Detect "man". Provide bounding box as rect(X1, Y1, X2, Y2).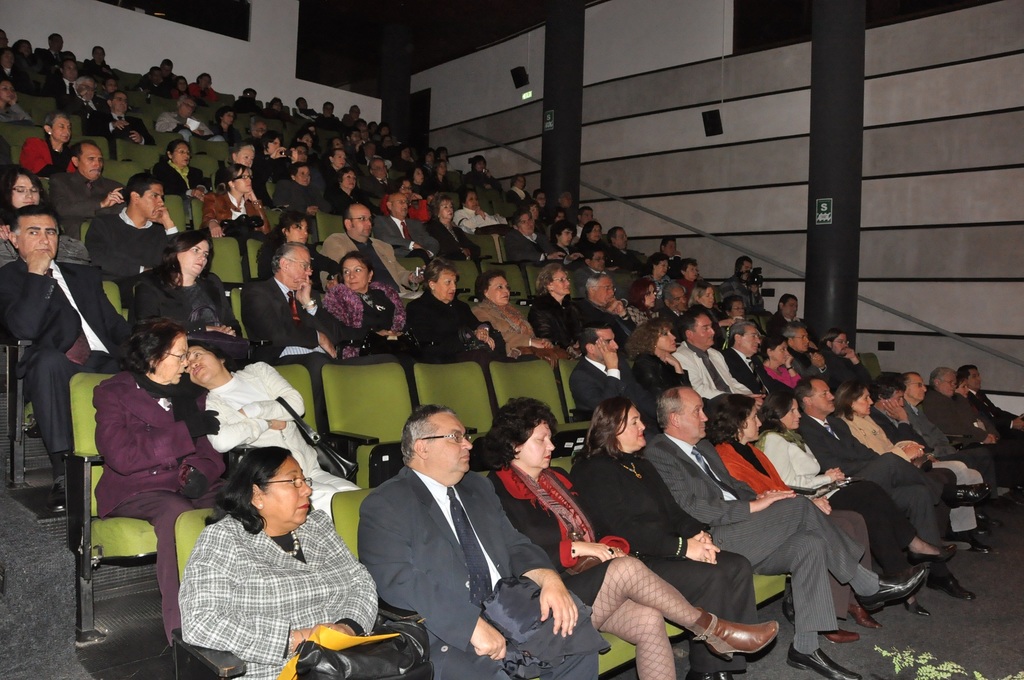
rect(607, 223, 650, 266).
